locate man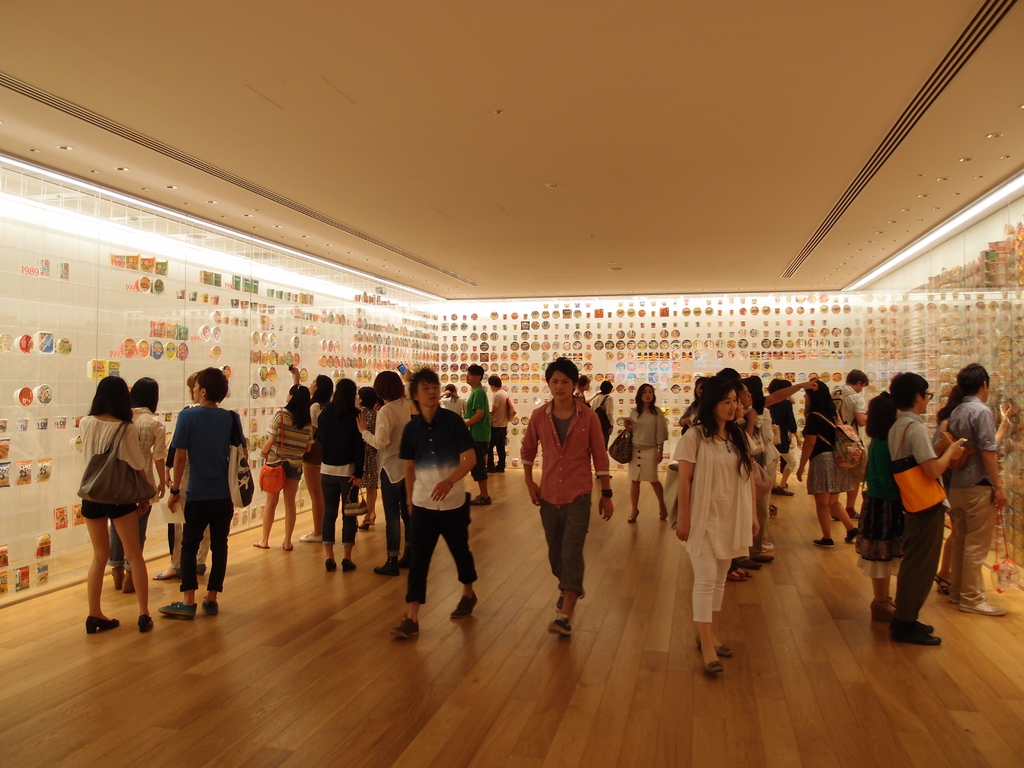
l=488, t=374, r=513, b=472
